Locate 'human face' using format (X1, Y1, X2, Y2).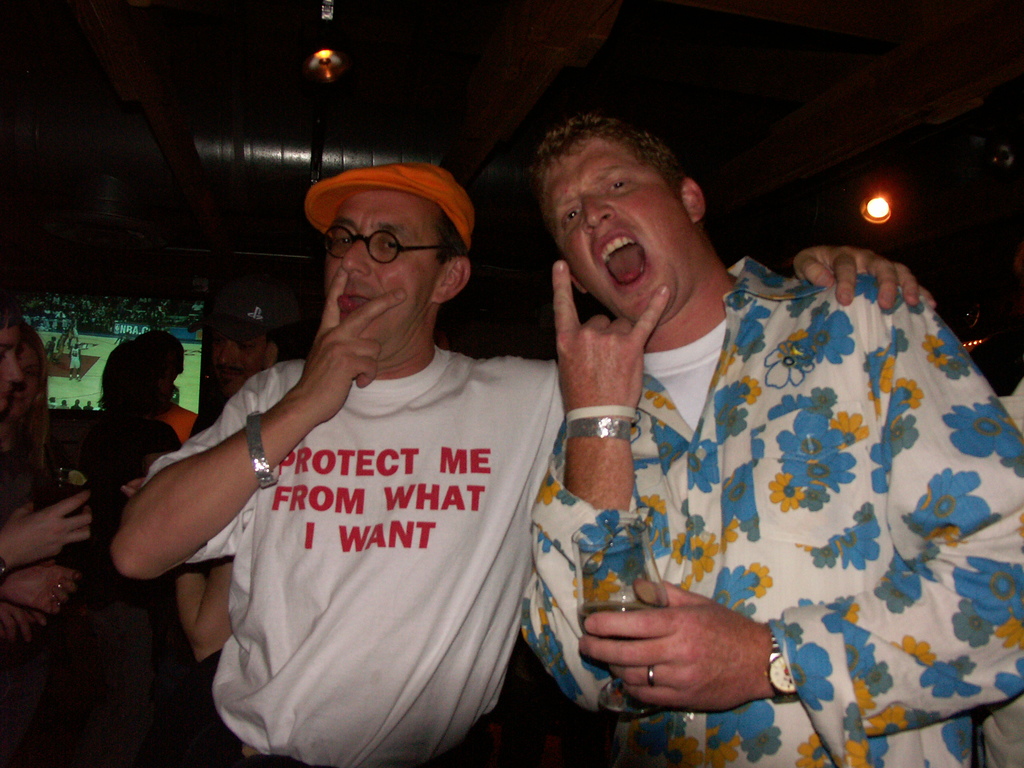
(327, 188, 440, 355).
